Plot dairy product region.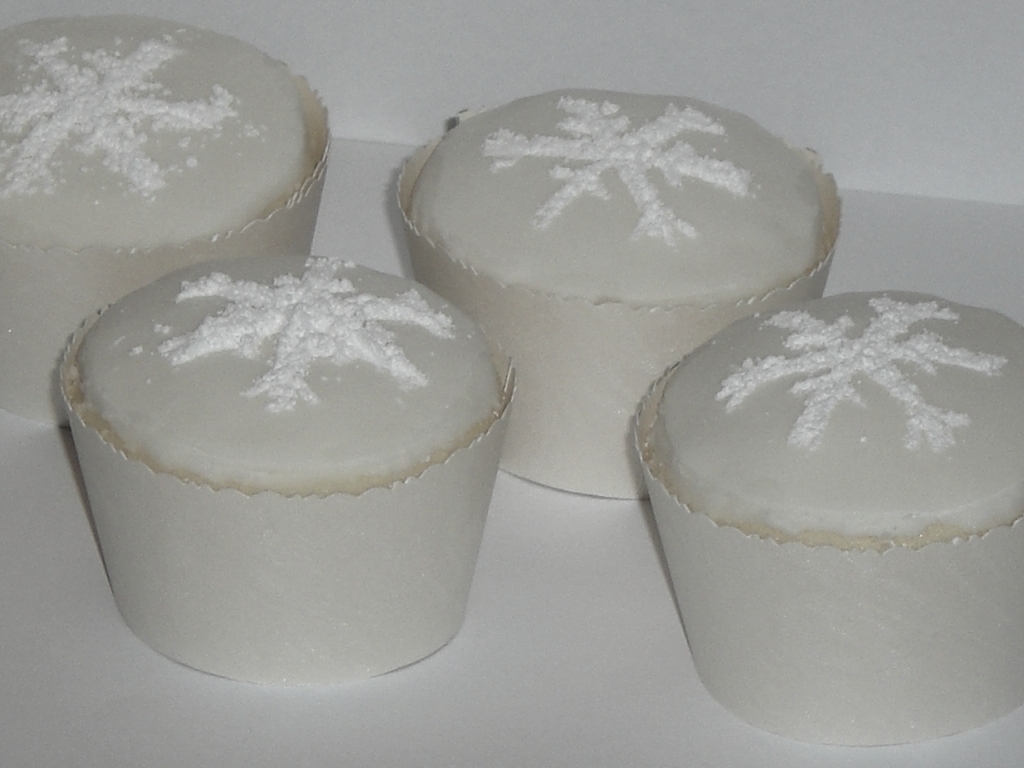
Plotted at 4 22 320 451.
